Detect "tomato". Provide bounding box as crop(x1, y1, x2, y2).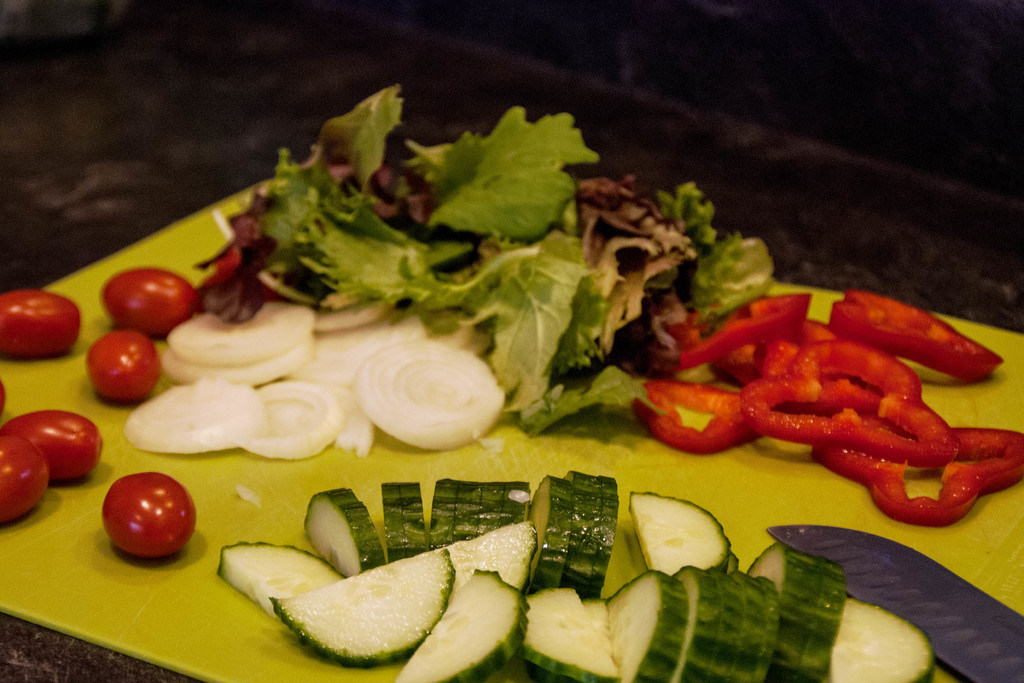
crop(101, 267, 196, 332).
